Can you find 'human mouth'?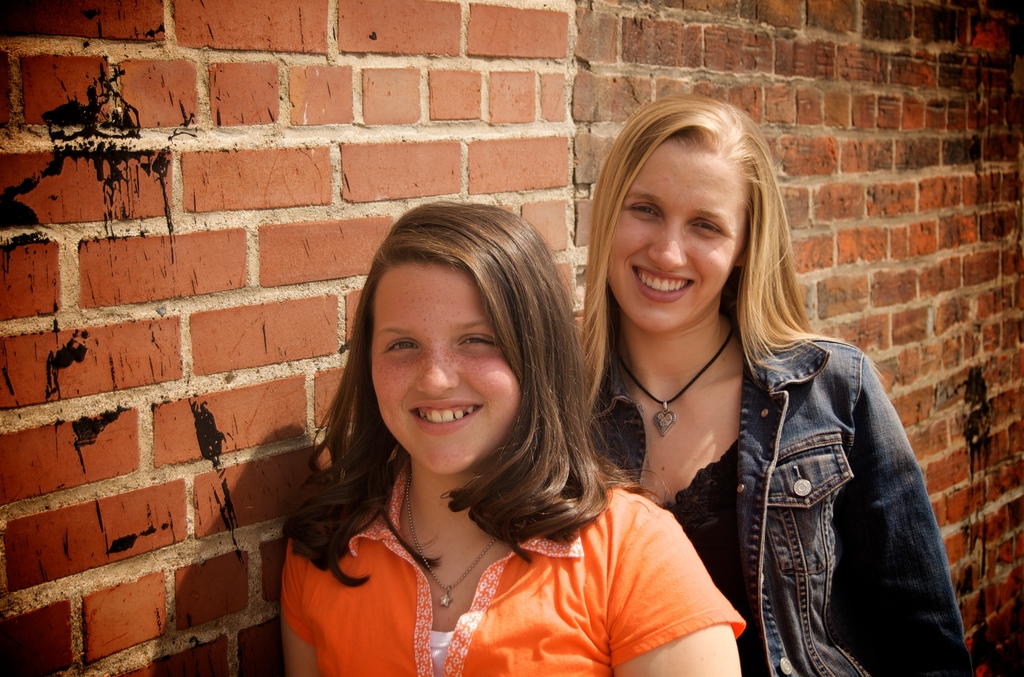
Yes, bounding box: [x1=631, y1=264, x2=692, y2=306].
